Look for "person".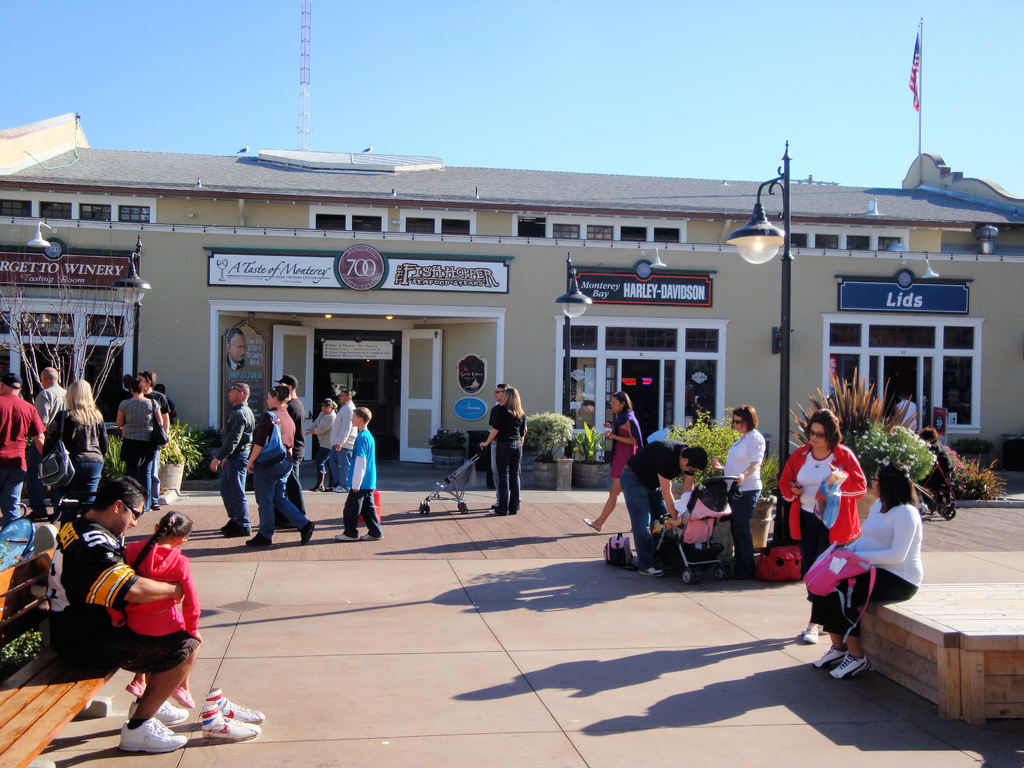
Found: select_region(333, 389, 358, 495).
